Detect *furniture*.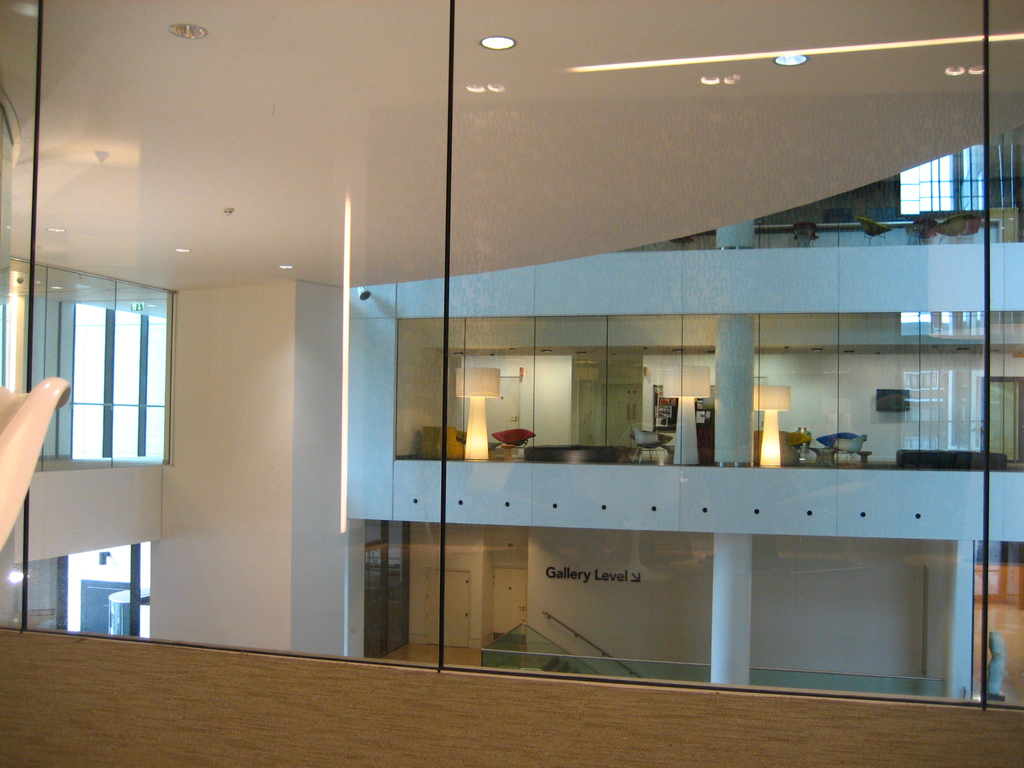
Detected at region(629, 427, 662, 464).
